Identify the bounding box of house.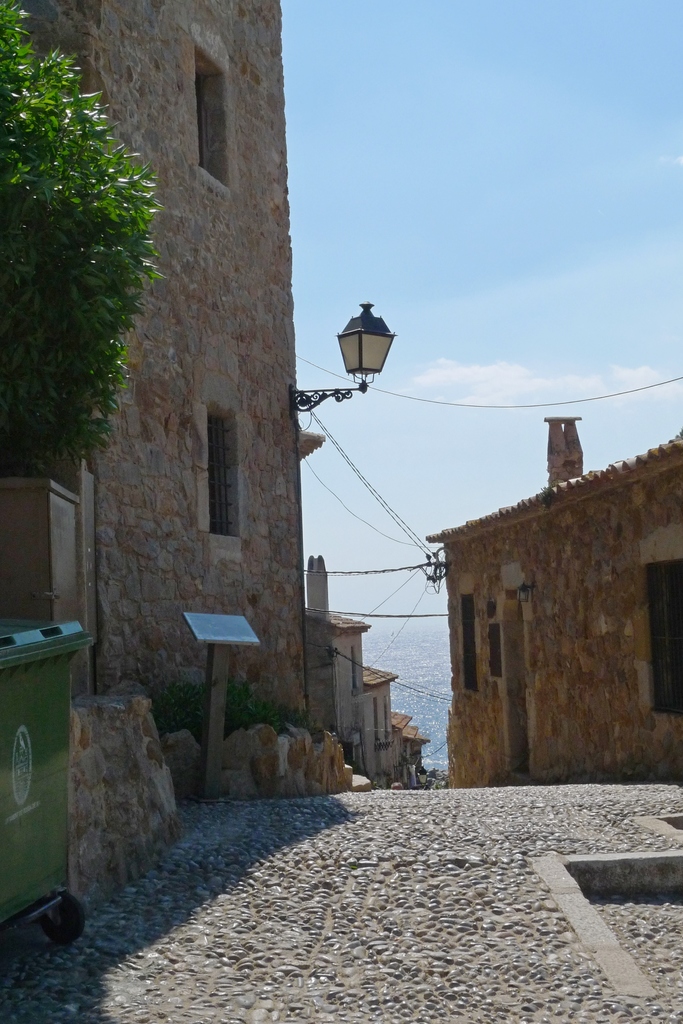
(left=0, top=0, right=437, bottom=1023).
